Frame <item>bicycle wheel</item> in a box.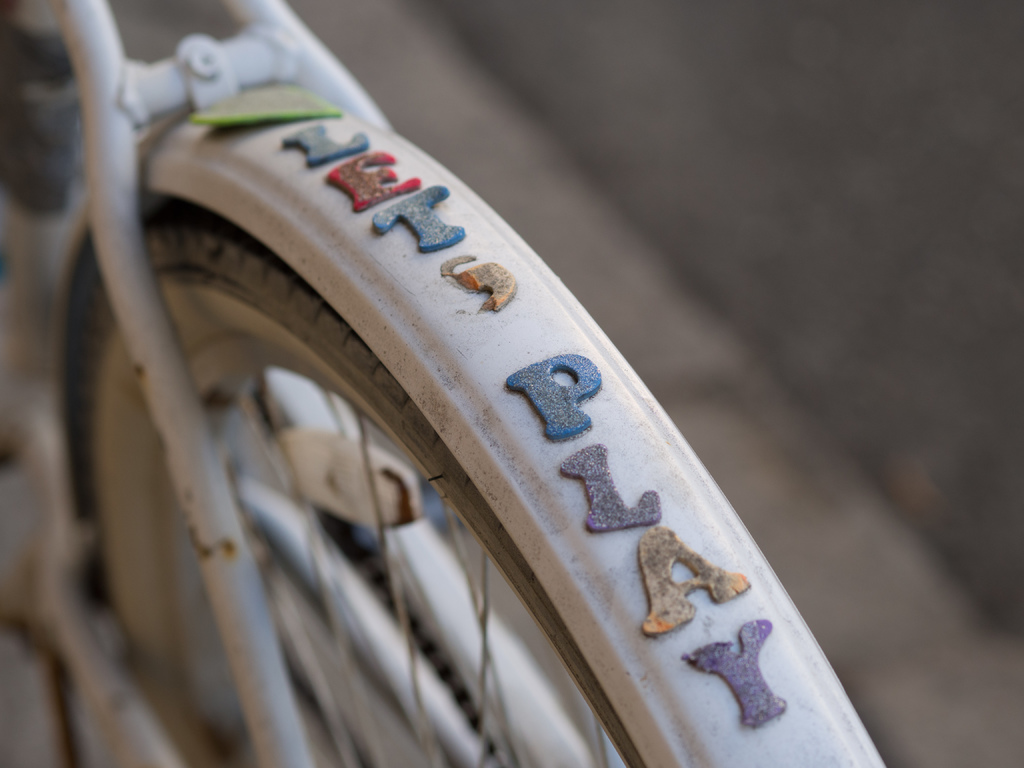
{"left": 59, "top": 202, "right": 658, "bottom": 767}.
